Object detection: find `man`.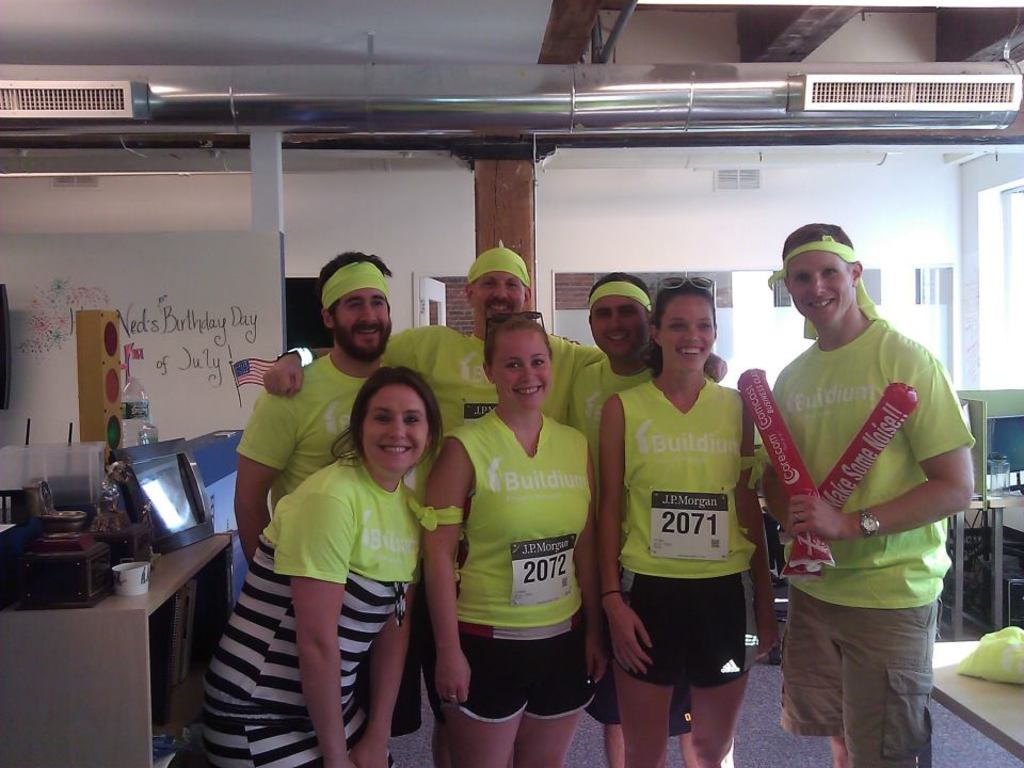
<box>564,272,703,767</box>.
